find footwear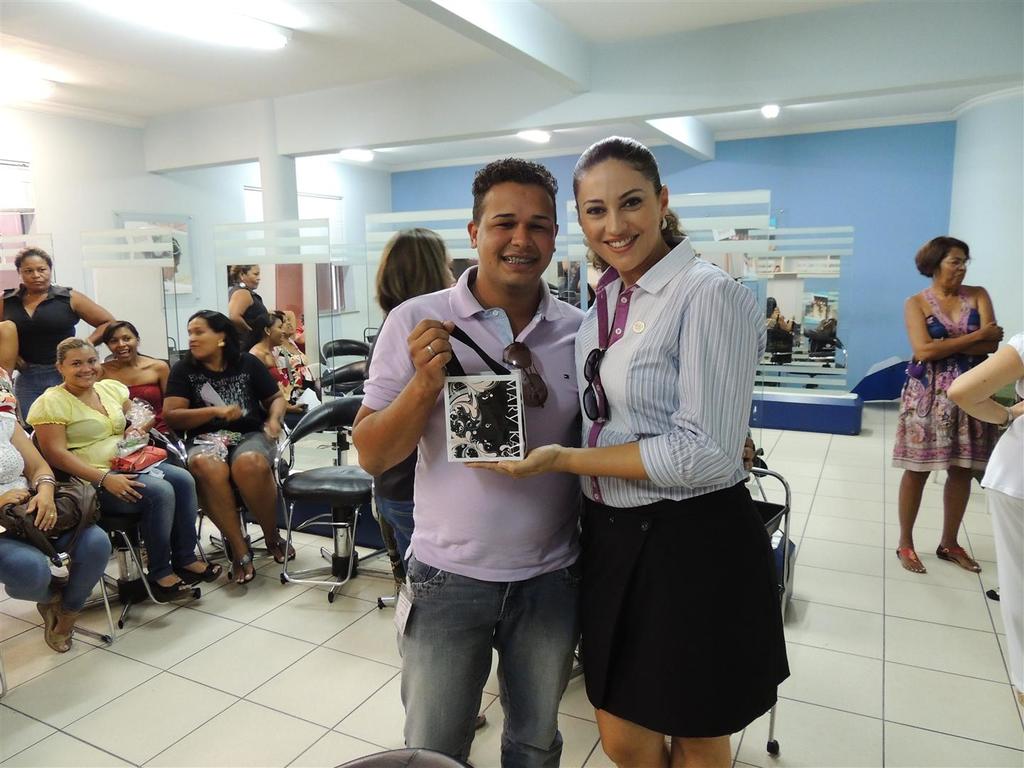
x1=151, y1=570, x2=196, y2=601
